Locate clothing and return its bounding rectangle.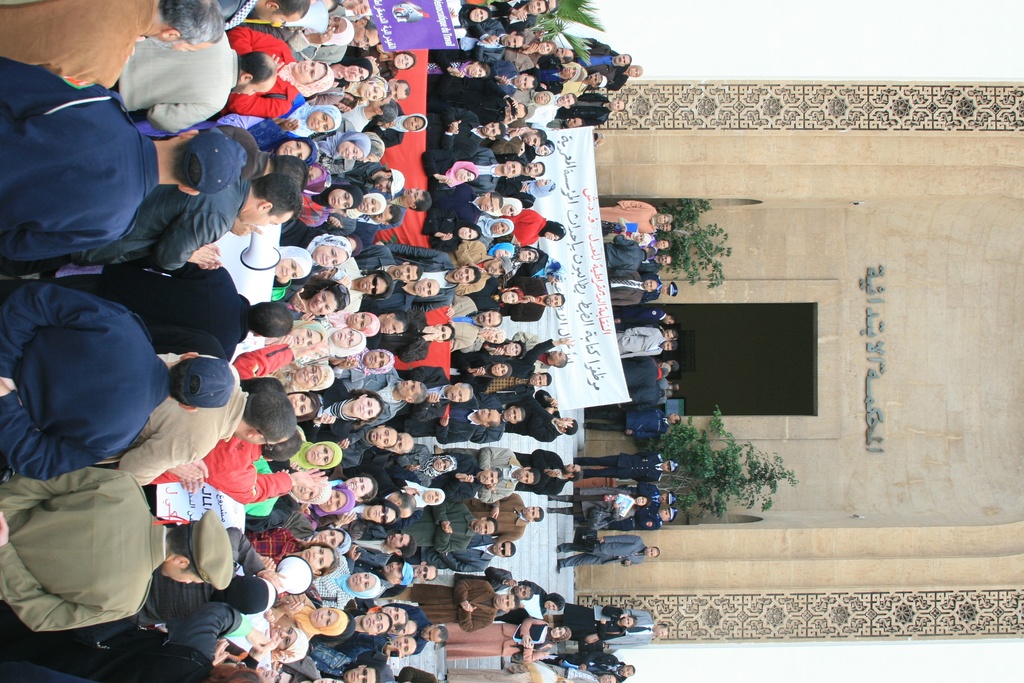
516/277/540/311.
